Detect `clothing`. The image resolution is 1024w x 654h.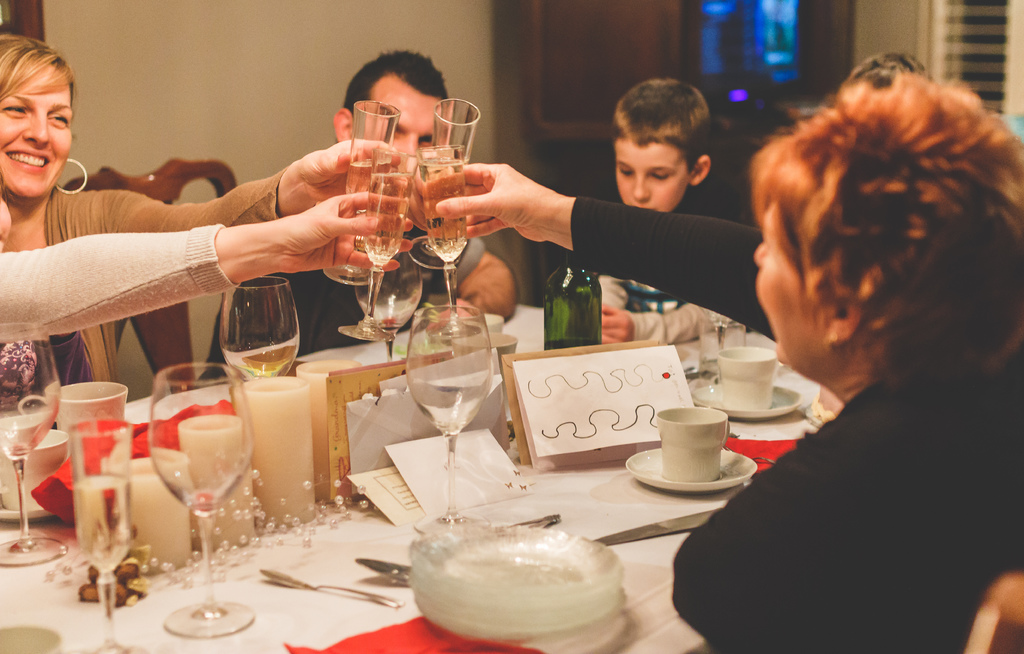
box(196, 238, 487, 386).
